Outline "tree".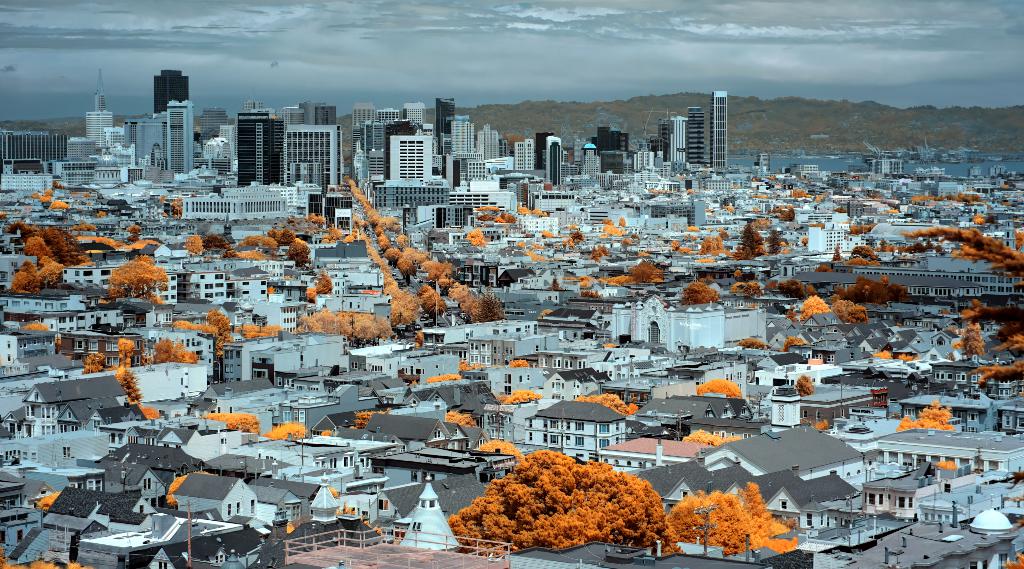
Outline: 0,550,97,568.
